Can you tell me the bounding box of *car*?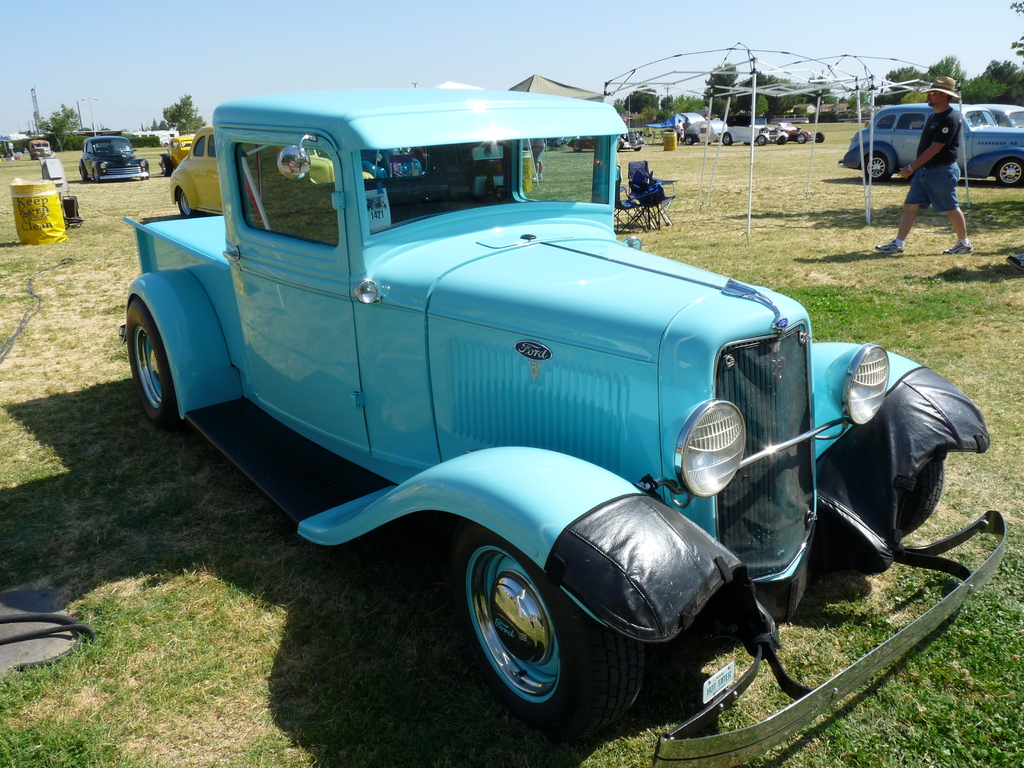
(x1=839, y1=100, x2=1023, y2=187).
